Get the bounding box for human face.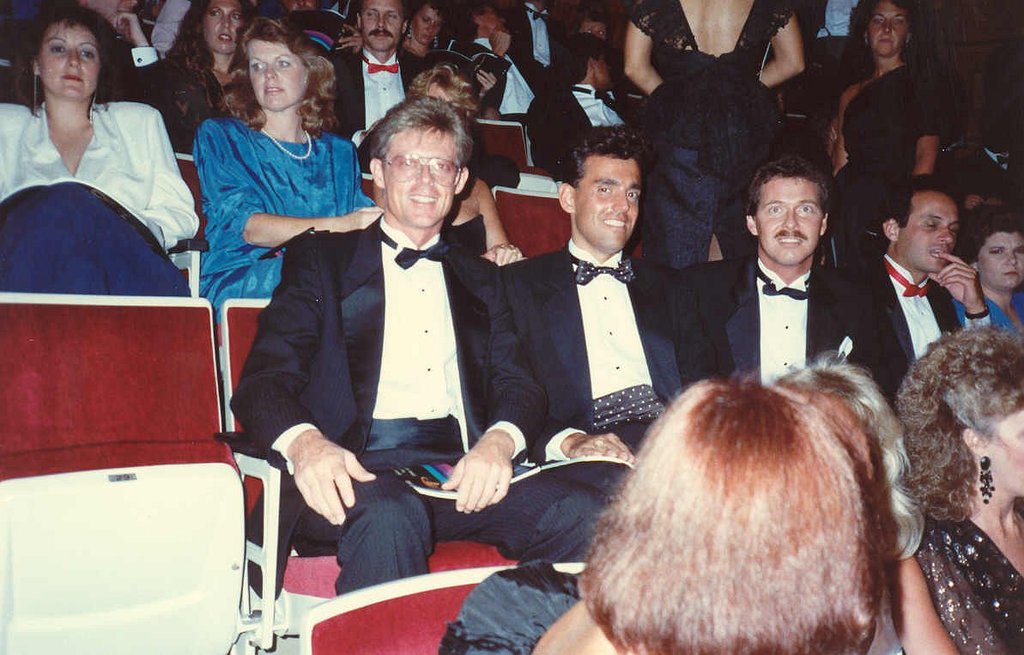
572 151 643 252.
